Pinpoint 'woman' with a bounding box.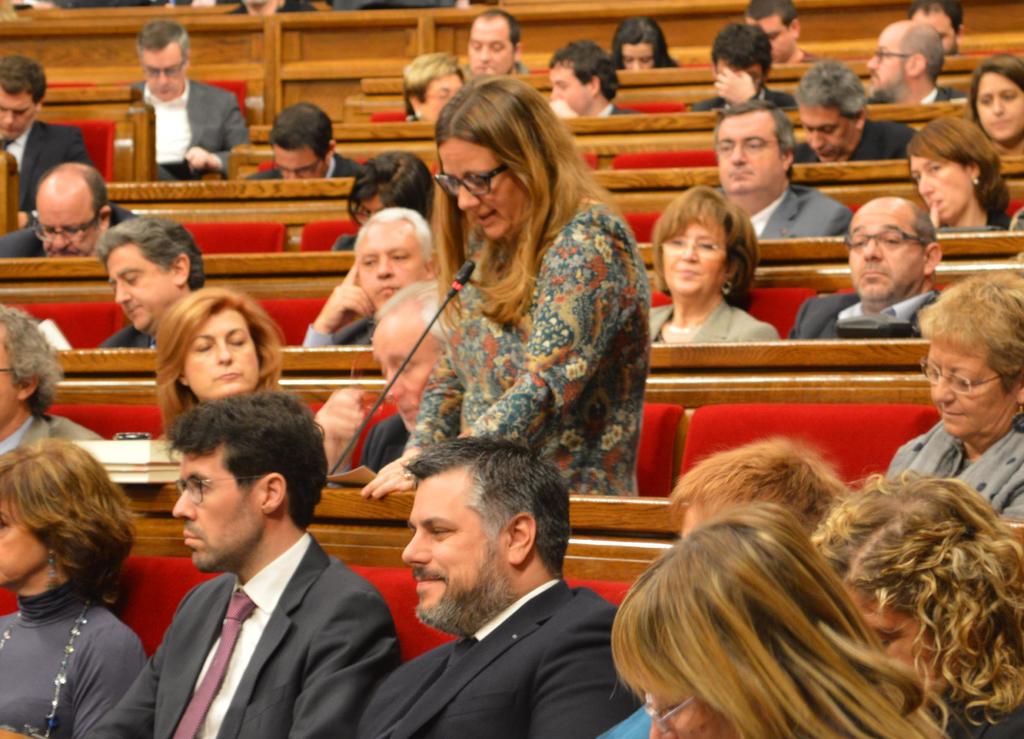
612,503,956,738.
